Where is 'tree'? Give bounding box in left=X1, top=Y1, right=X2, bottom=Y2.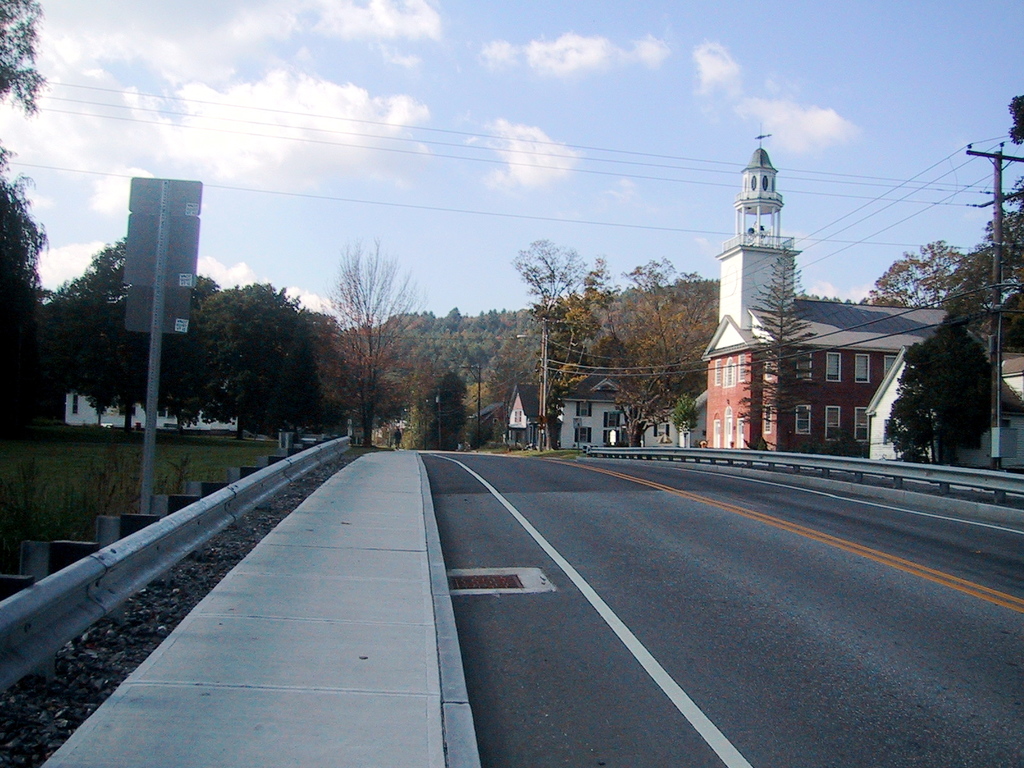
left=508, top=234, right=591, bottom=426.
